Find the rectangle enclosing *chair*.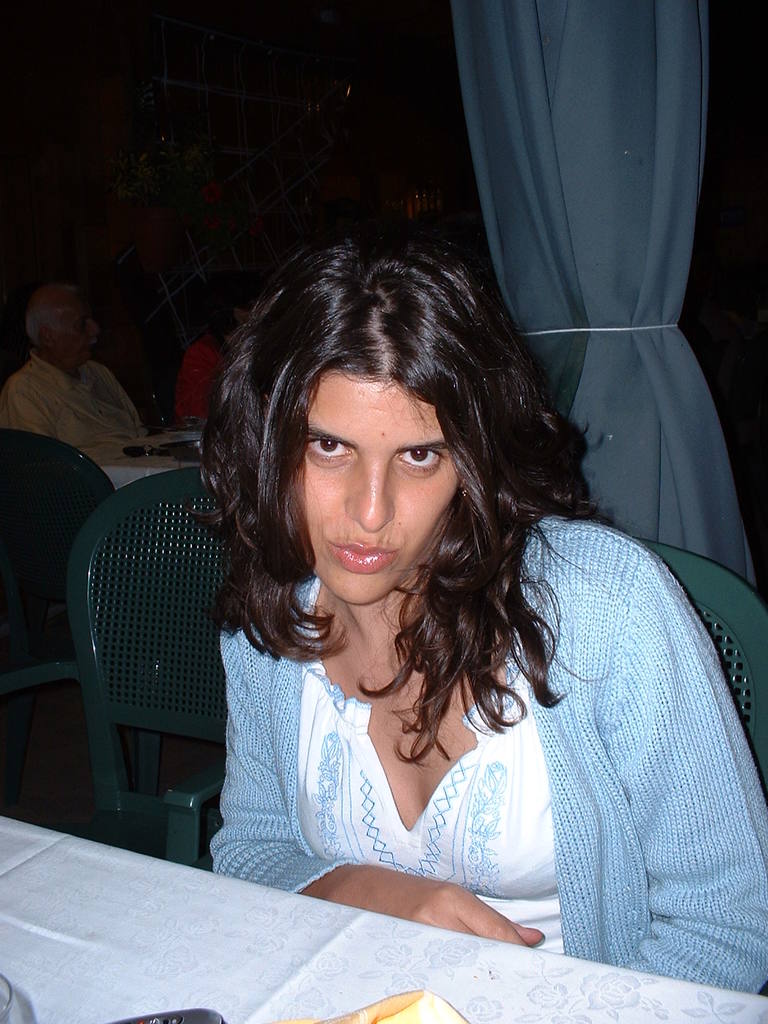
640/533/767/787.
